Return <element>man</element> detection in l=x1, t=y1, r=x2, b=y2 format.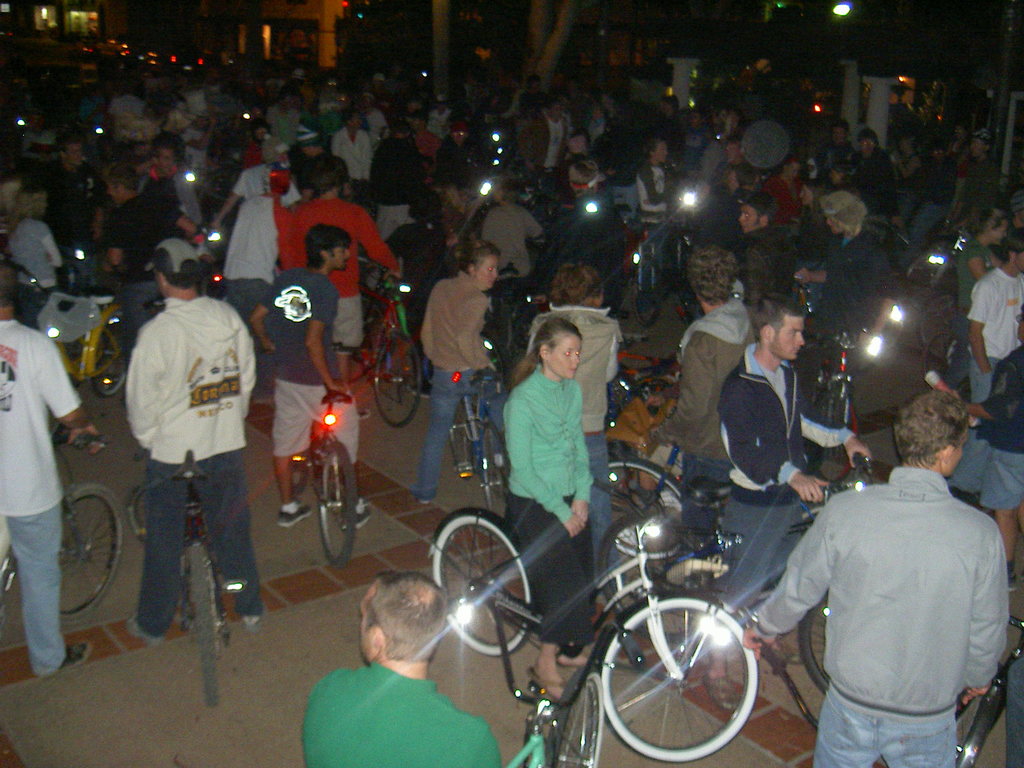
l=700, t=292, r=881, b=717.
